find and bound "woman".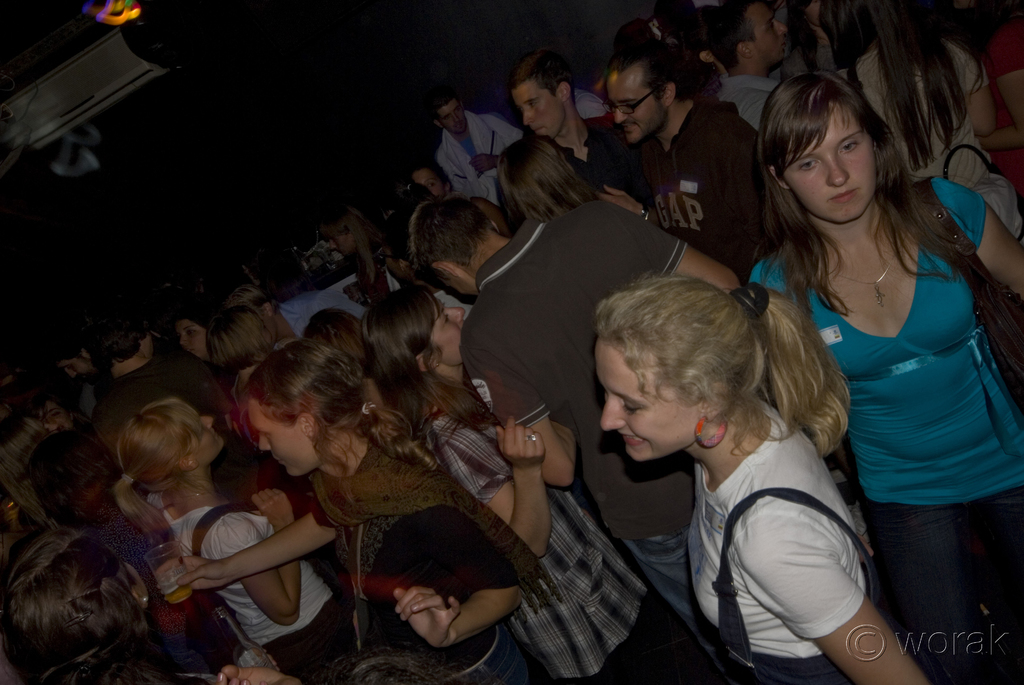
Bound: x1=962 y1=10 x2=1023 y2=202.
